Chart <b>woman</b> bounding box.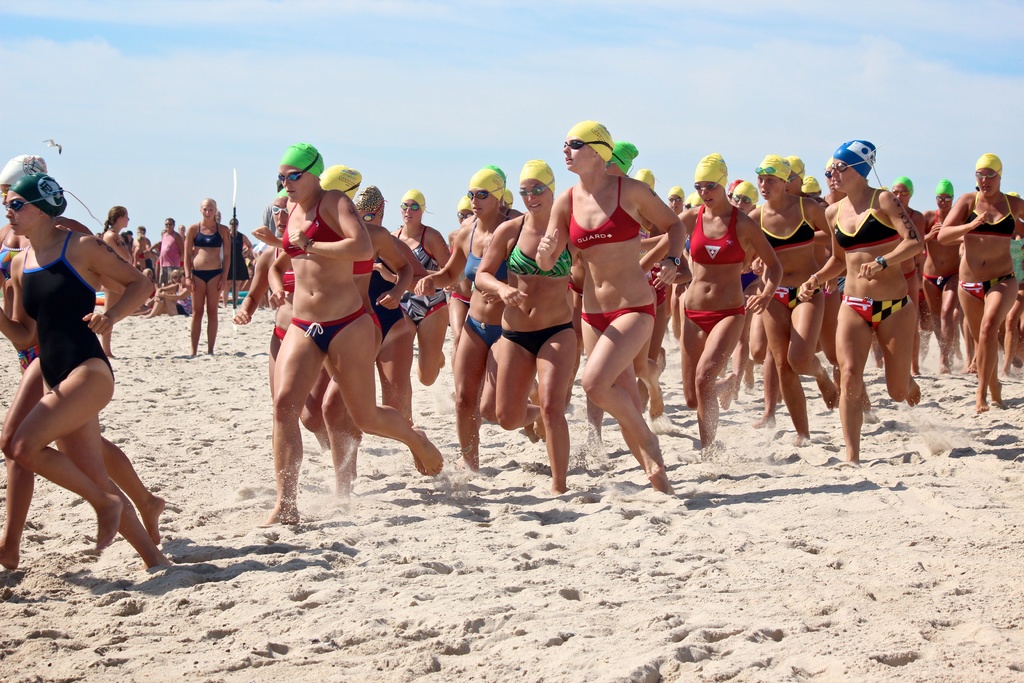
Charted: left=98, top=201, right=131, bottom=358.
